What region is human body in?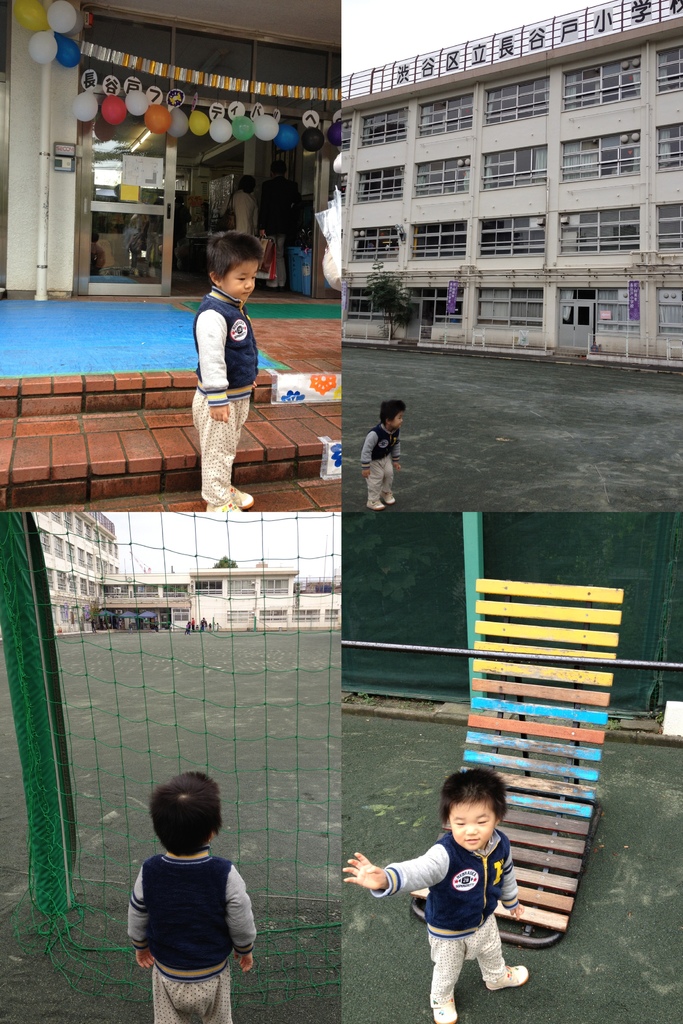
l=118, t=781, r=275, b=1007.
